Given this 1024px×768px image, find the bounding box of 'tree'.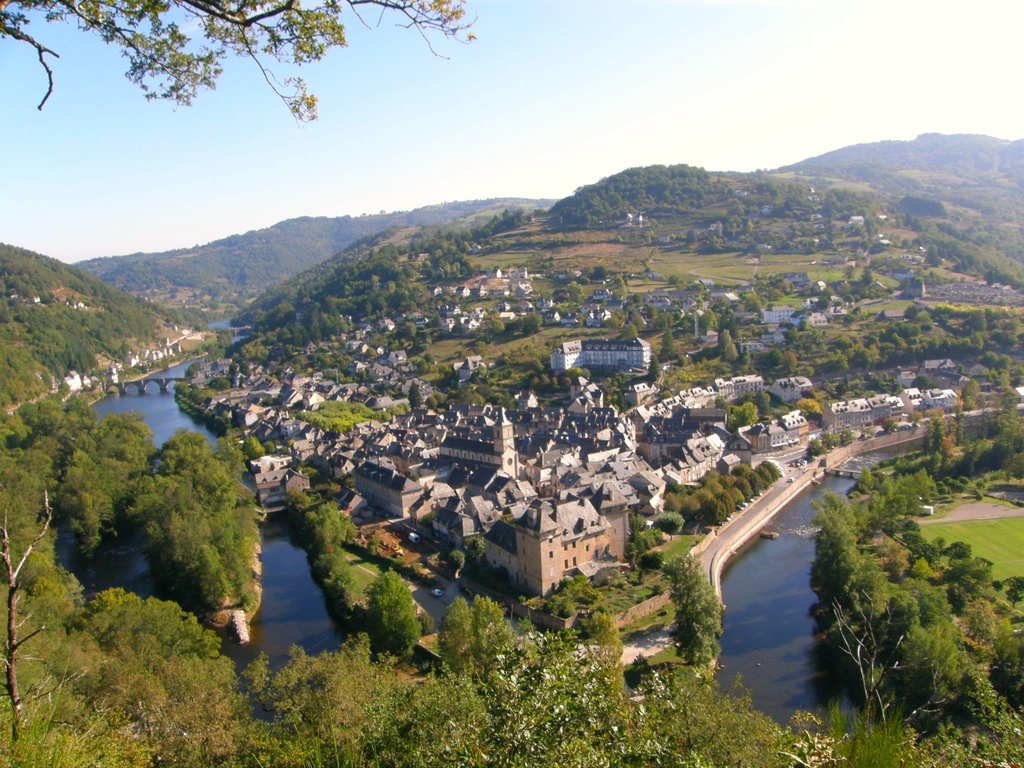
bbox=[378, 616, 621, 767].
